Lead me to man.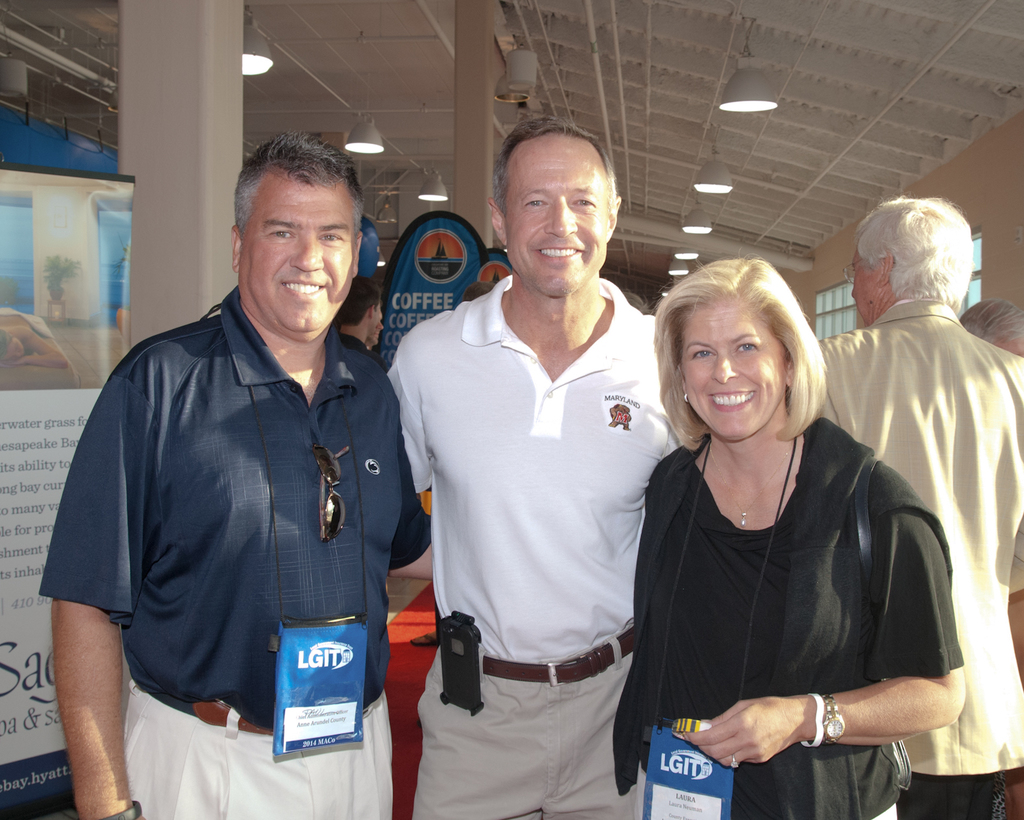
Lead to left=396, top=130, right=669, bottom=819.
